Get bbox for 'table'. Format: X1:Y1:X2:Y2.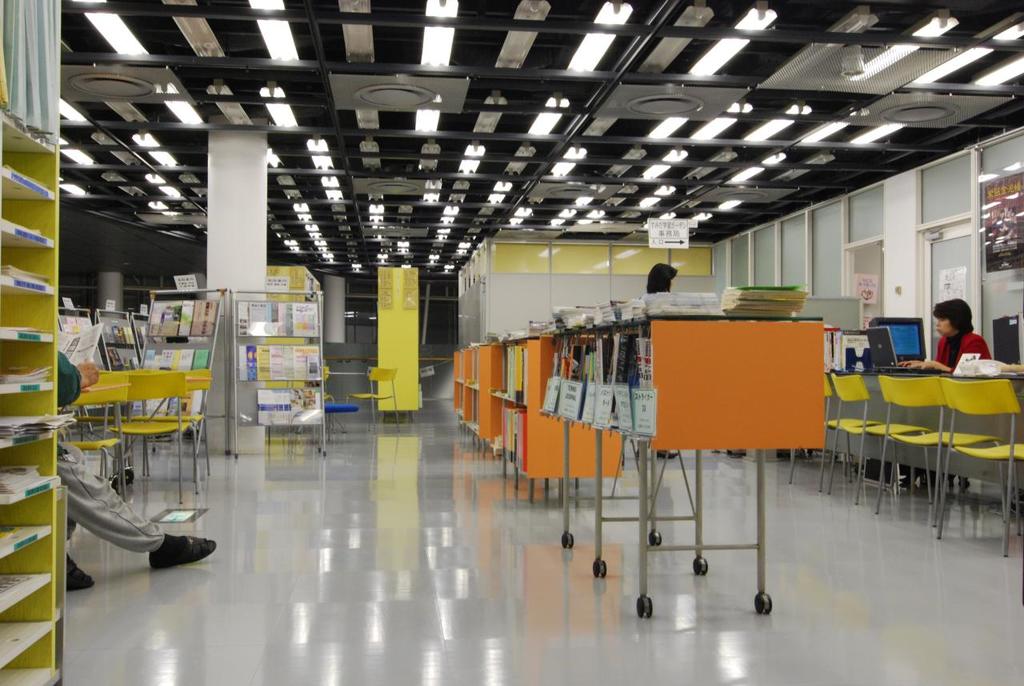
329:356:451:420.
